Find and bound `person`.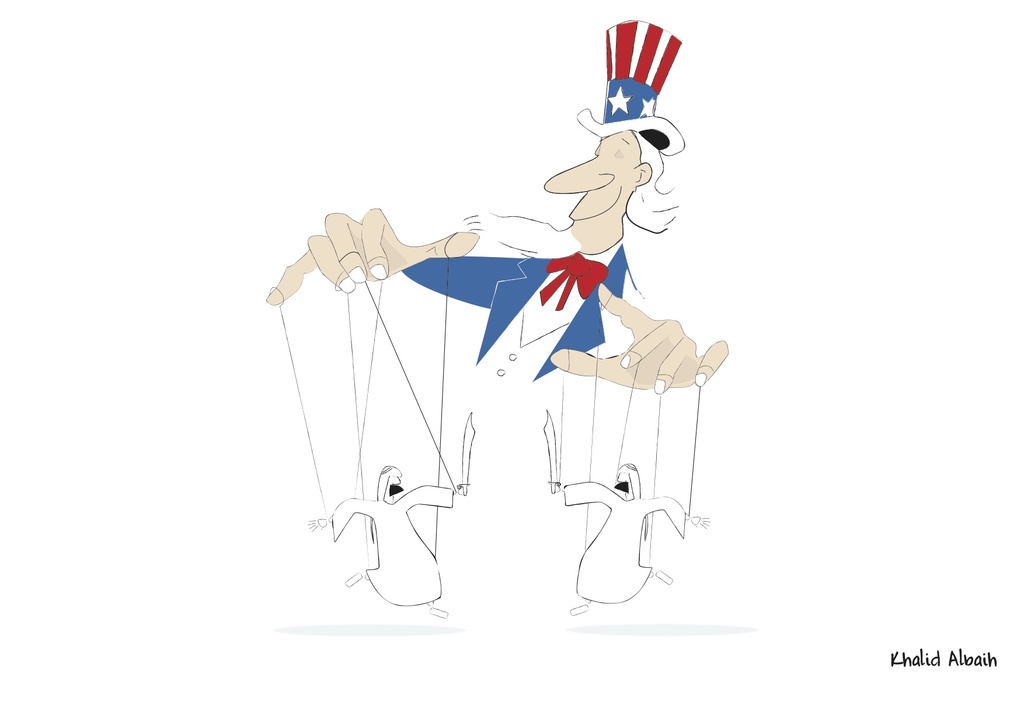
Bound: {"x1": 265, "y1": 132, "x2": 731, "y2": 393}.
